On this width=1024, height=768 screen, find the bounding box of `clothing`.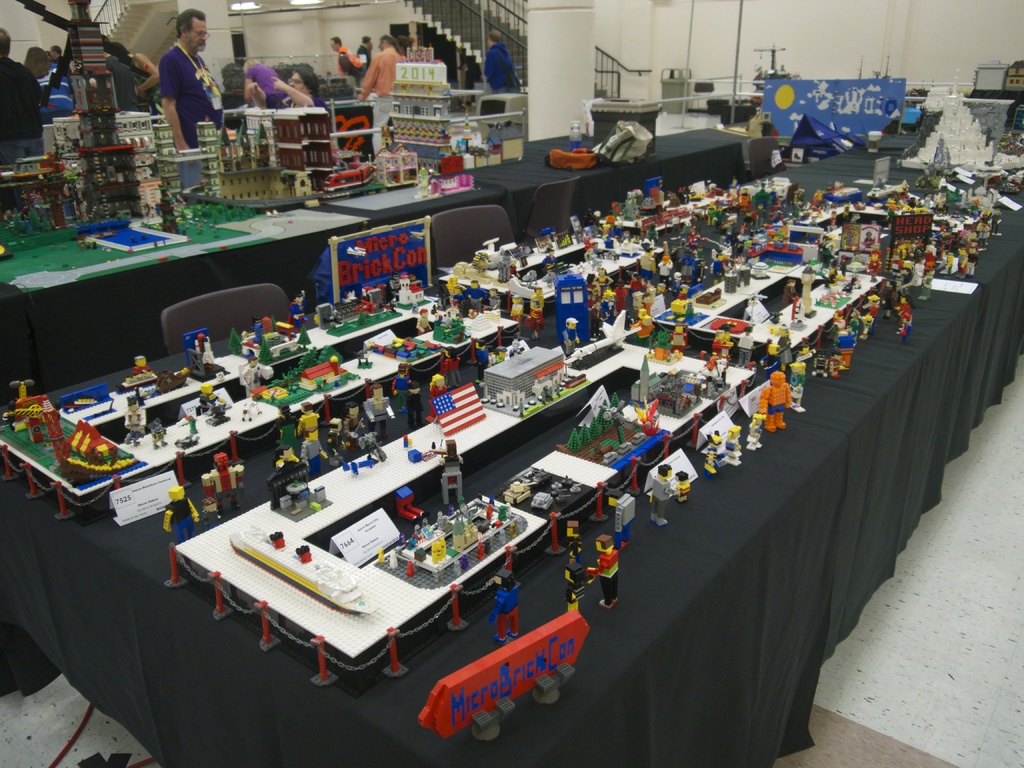
Bounding box: (166,508,193,539).
